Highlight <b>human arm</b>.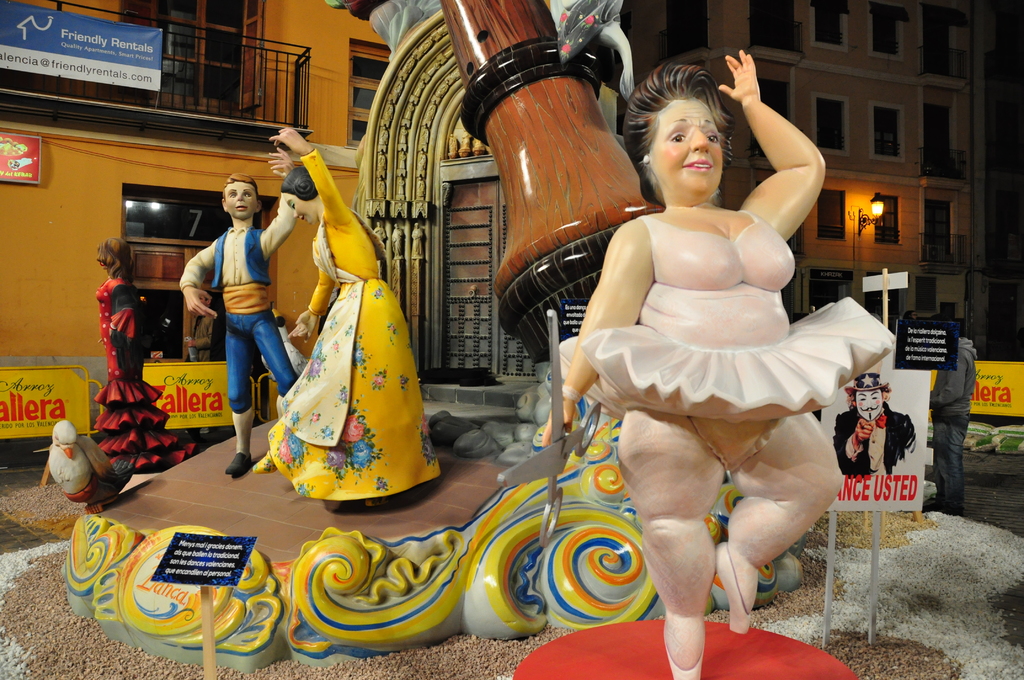
Highlighted region: (829,418,874,463).
